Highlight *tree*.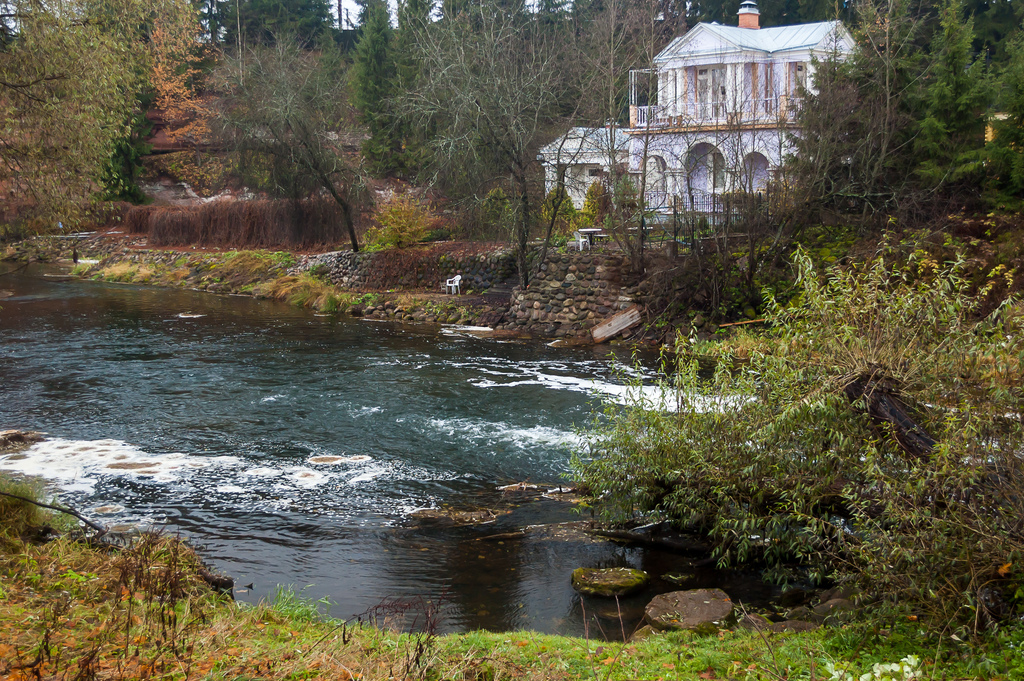
Highlighted region: bbox(417, 12, 584, 280).
